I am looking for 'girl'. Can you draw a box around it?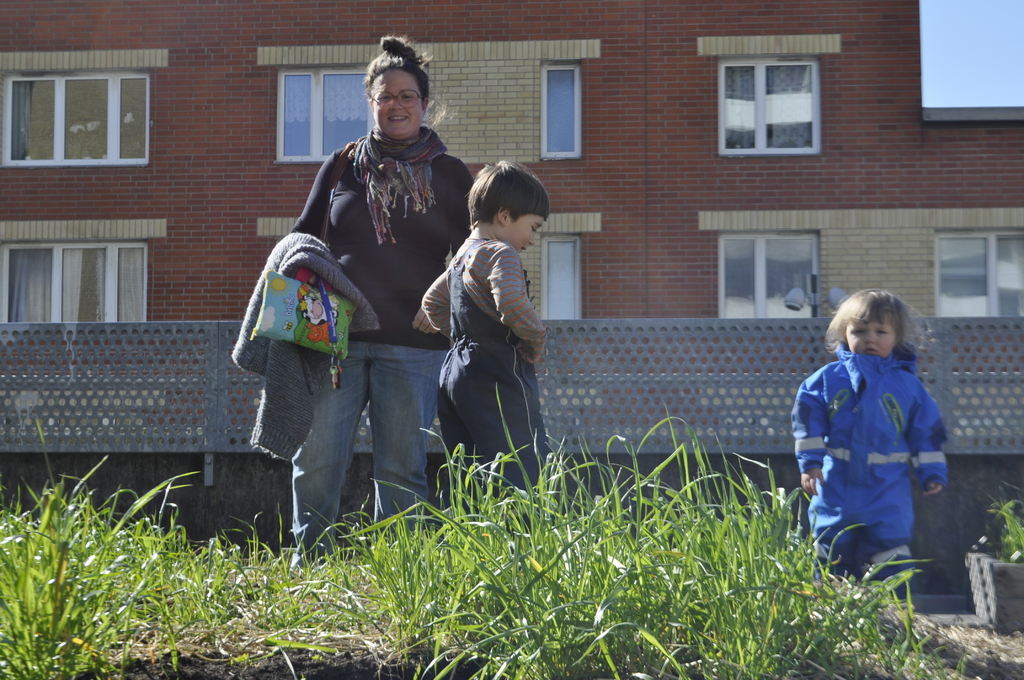
Sure, the bounding box is box=[790, 288, 947, 597].
